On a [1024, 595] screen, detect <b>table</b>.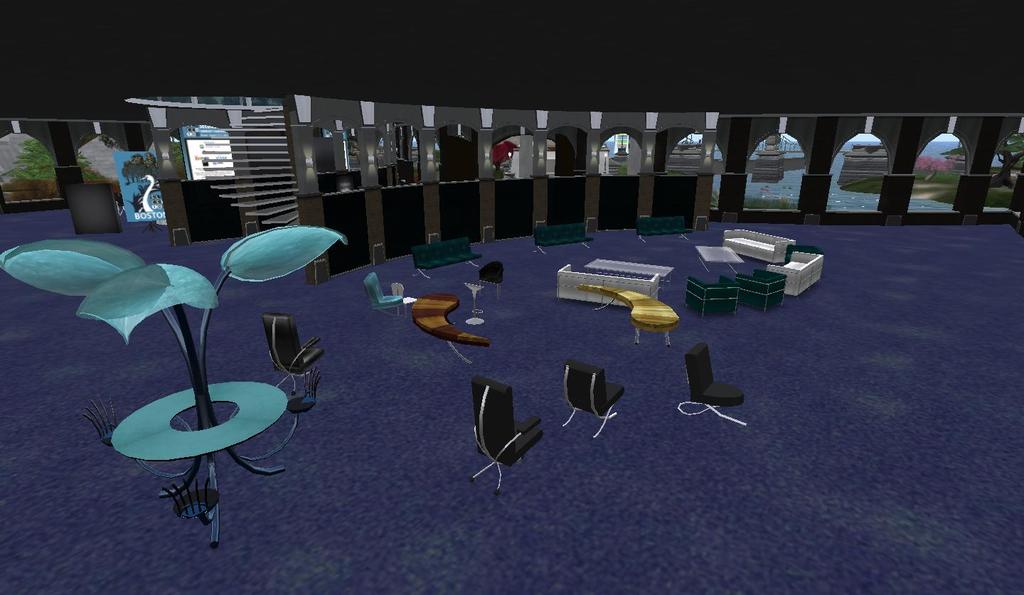
left=110, top=377, right=281, bottom=542.
